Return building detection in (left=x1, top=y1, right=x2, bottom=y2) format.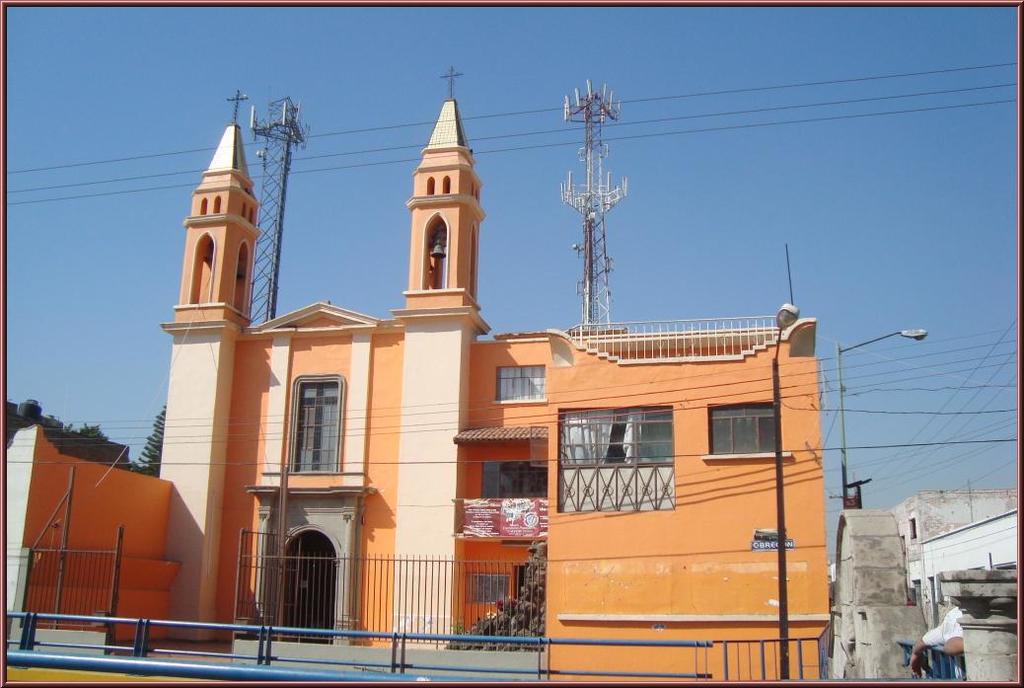
(left=153, top=69, right=821, bottom=687).
